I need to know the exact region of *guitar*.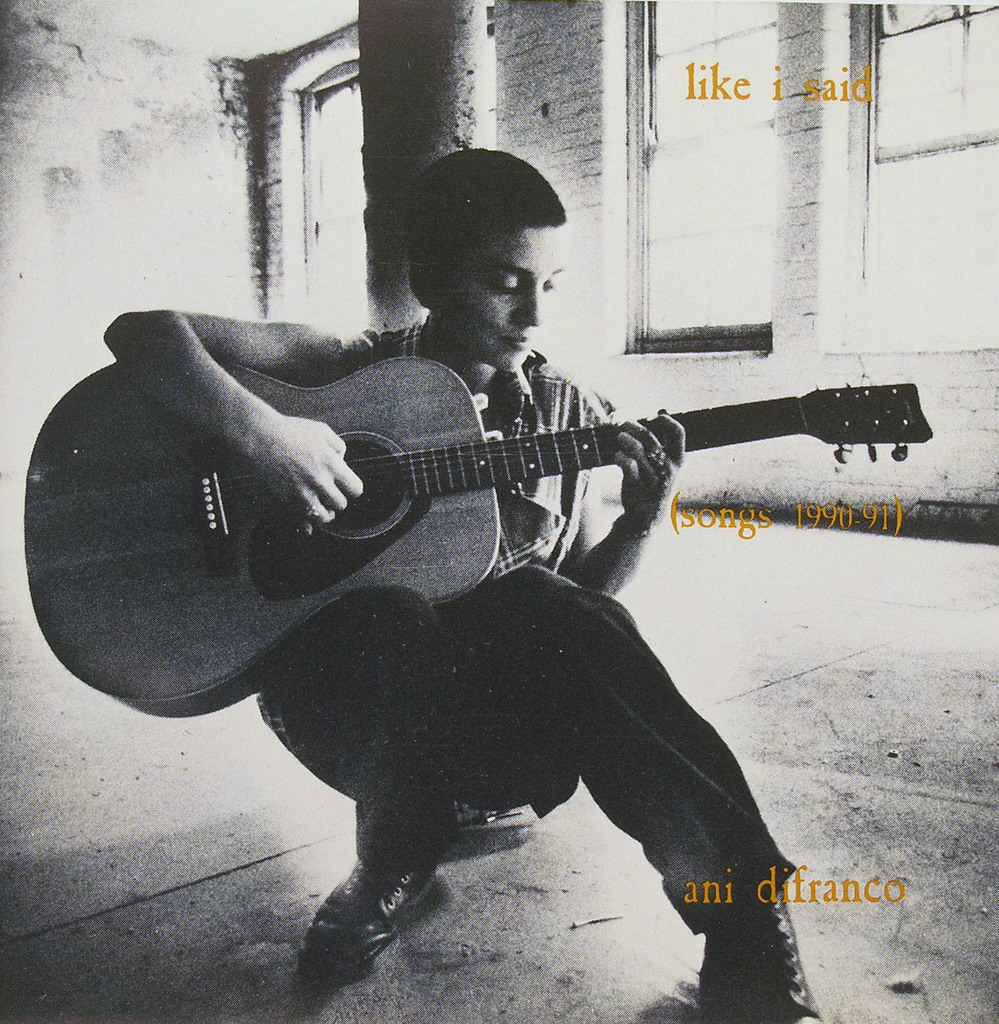
Region: <region>88, 354, 845, 736</region>.
